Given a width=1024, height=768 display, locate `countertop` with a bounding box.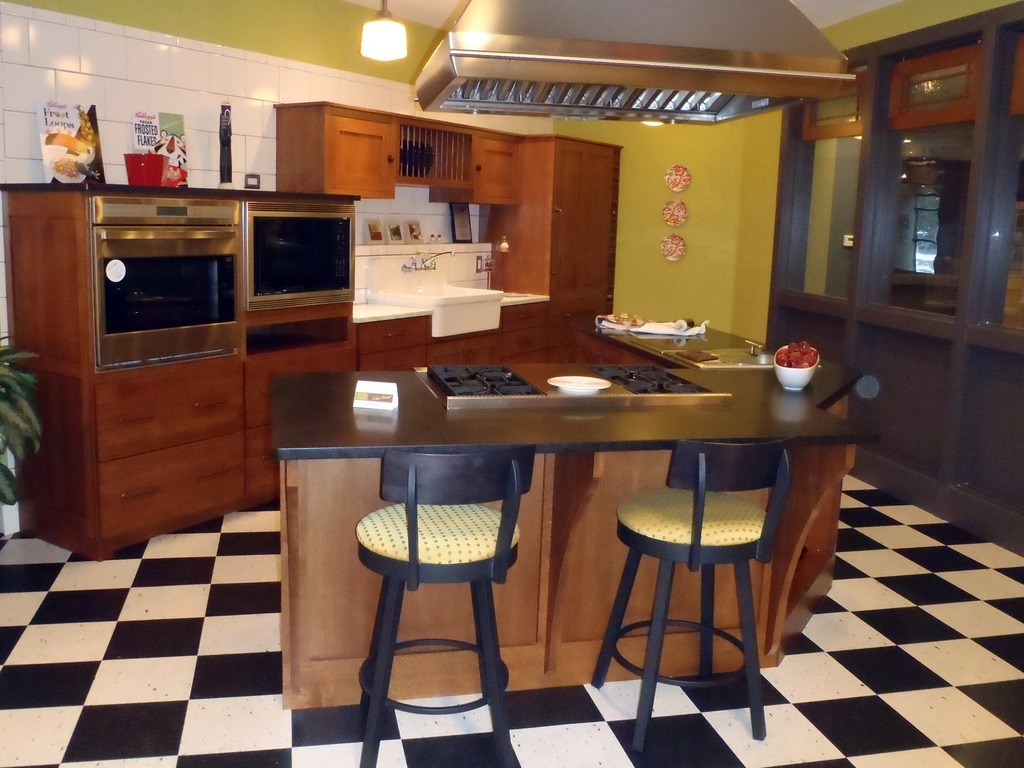
Located: [353,292,555,325].
